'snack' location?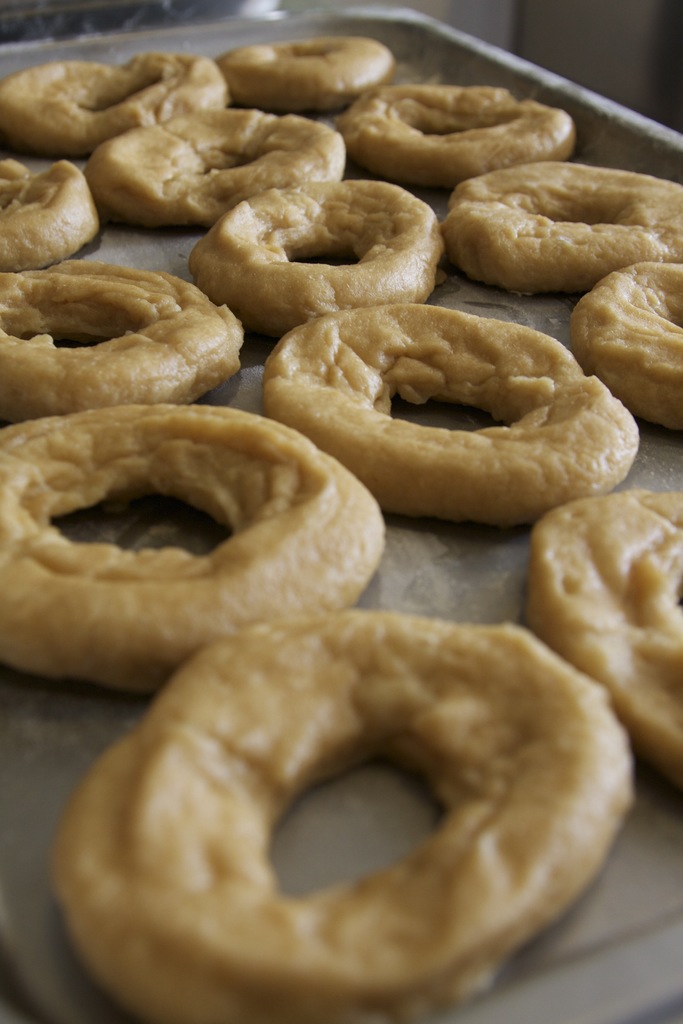
[x1=523, y1=491, x2=682, y2=799]
